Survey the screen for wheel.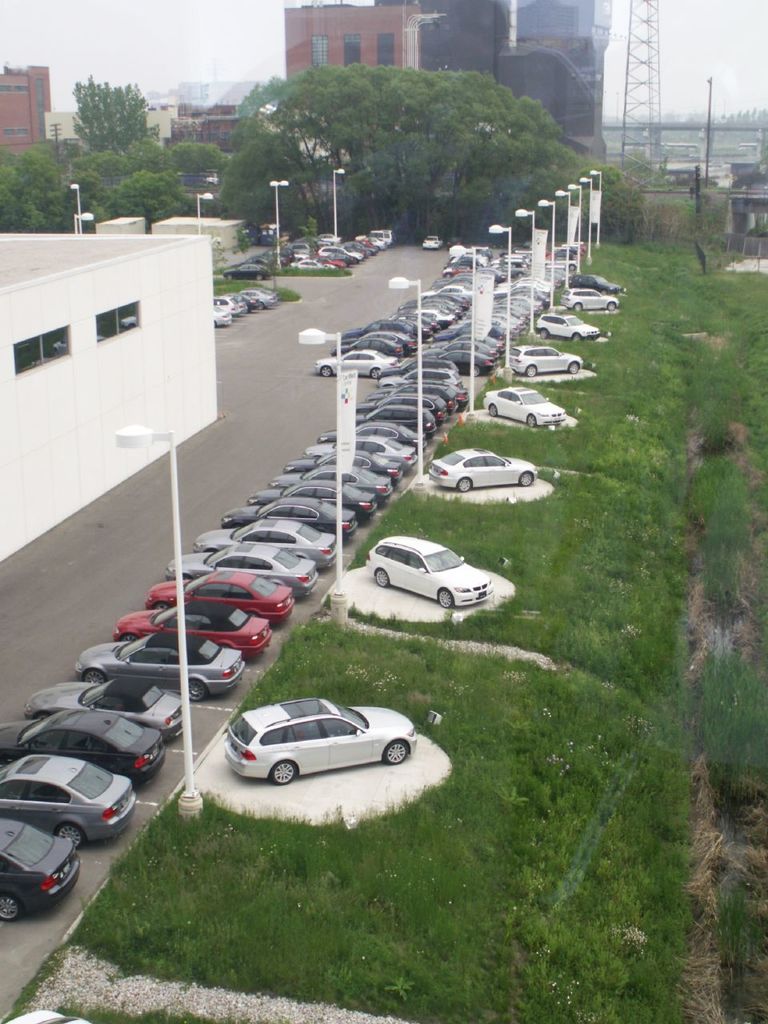
Survey found: <region>375, 570, 390, 588</region>.
